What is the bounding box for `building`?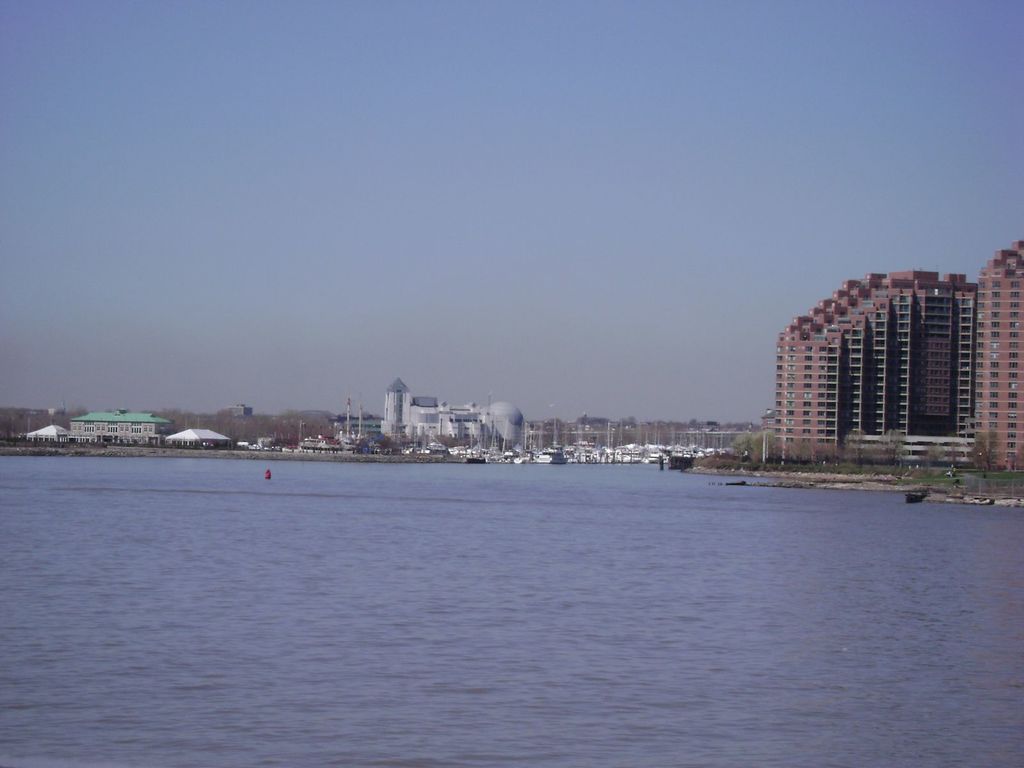
select_region(70, 415, 173, 444).
